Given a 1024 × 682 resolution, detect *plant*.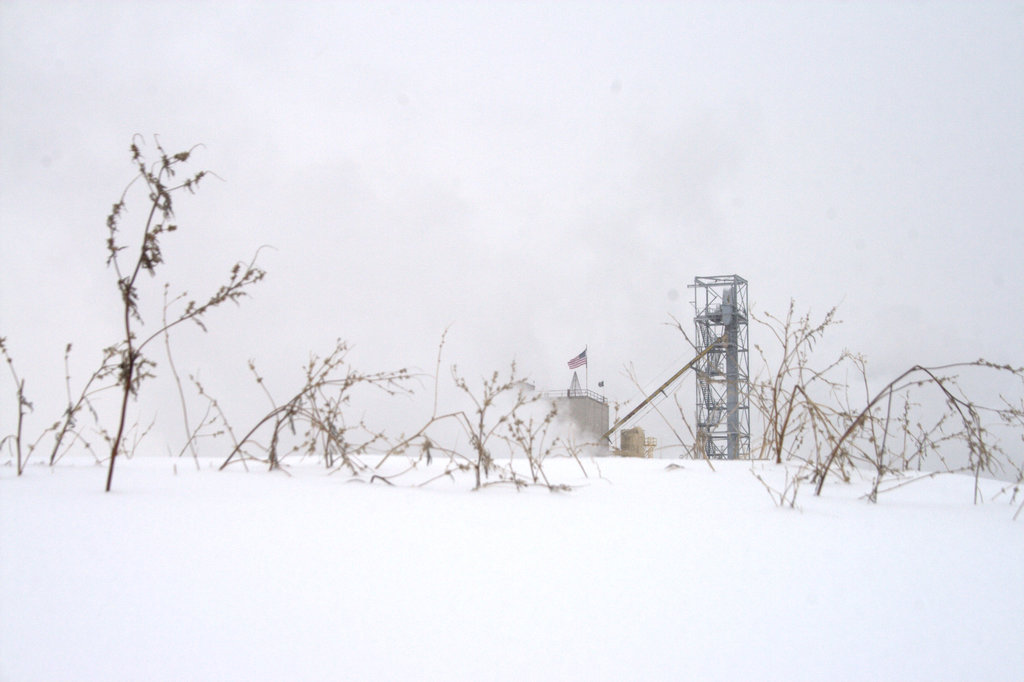
crop(801, 341, 1023, 501).
